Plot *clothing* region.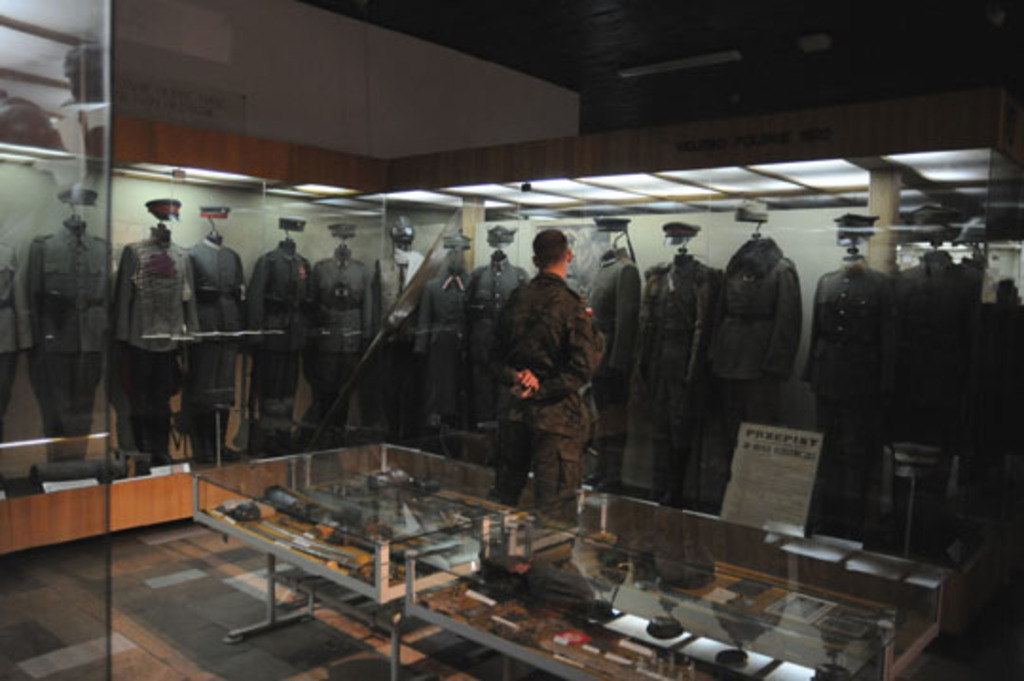
Plotted at [x1=887, y1=260, x2=969, y2=433].
